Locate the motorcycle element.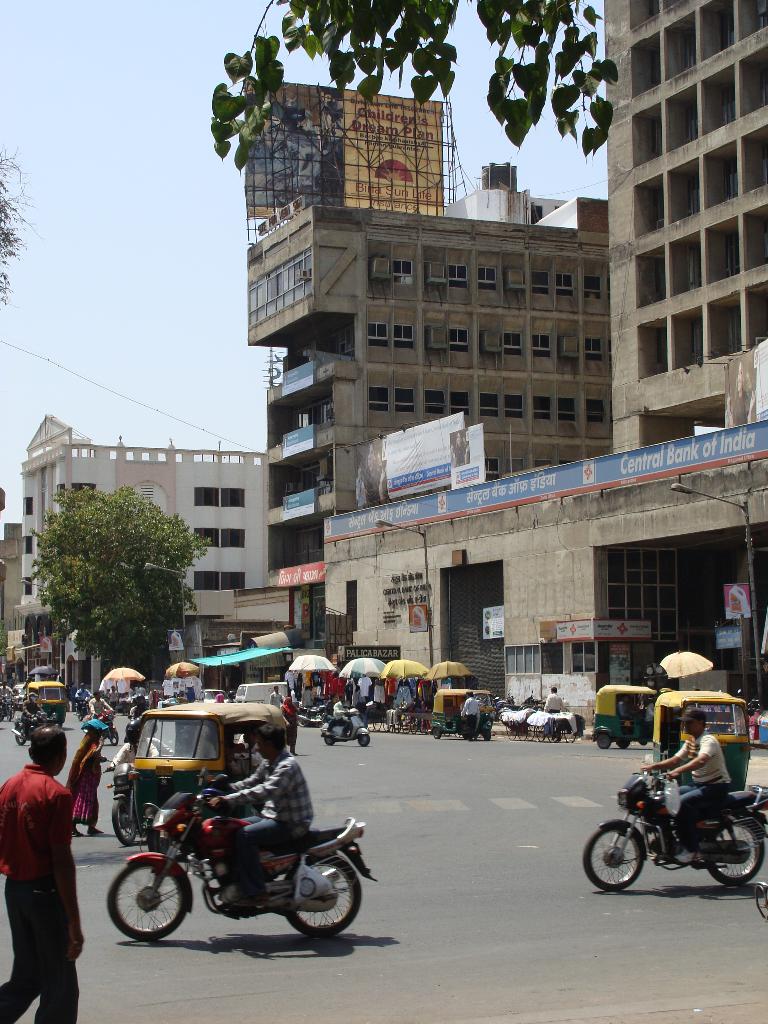
Element bbox: bbox=(92, 783, 378, 948).
